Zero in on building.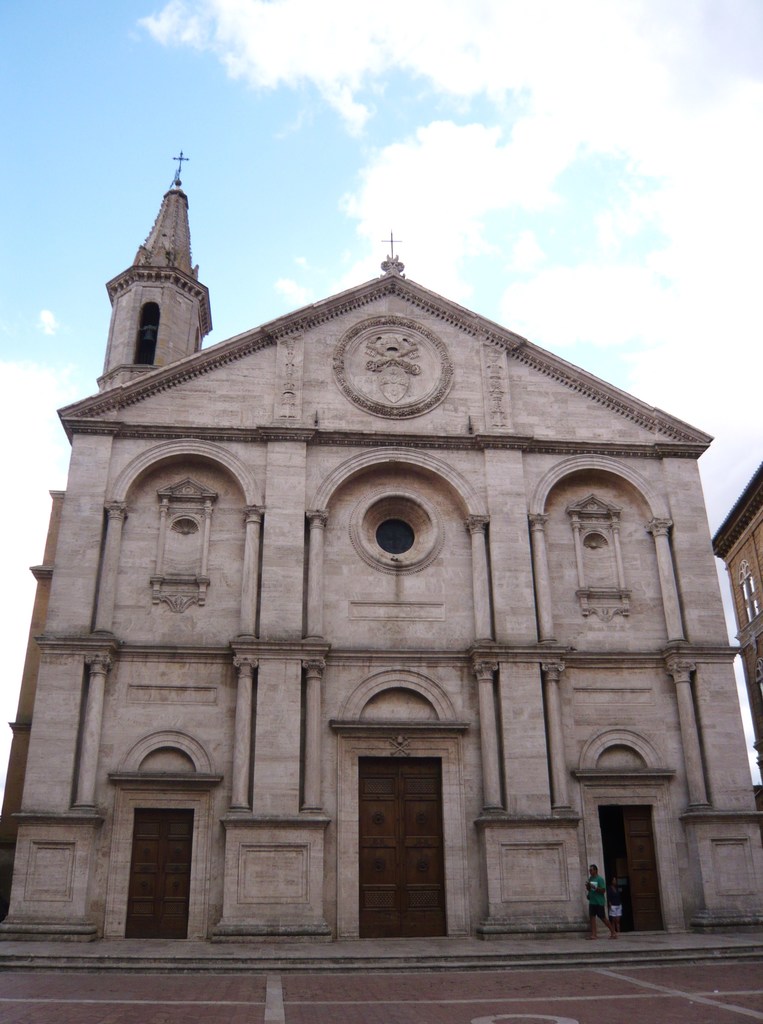
Zeroed in: [0,156,762,1009].
